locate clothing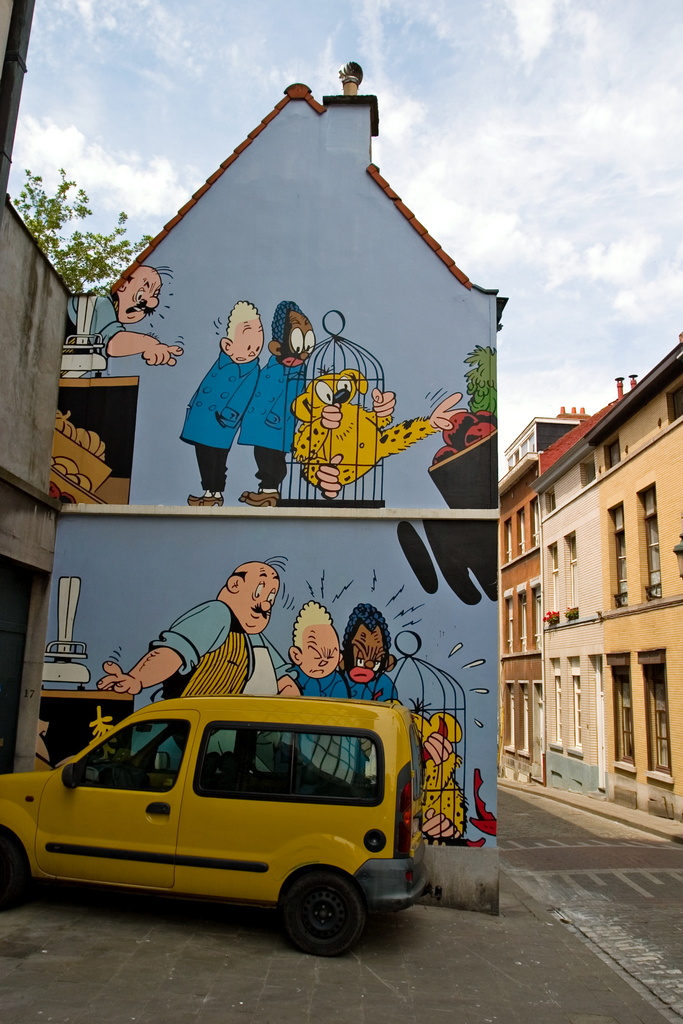
69/292/124/360
